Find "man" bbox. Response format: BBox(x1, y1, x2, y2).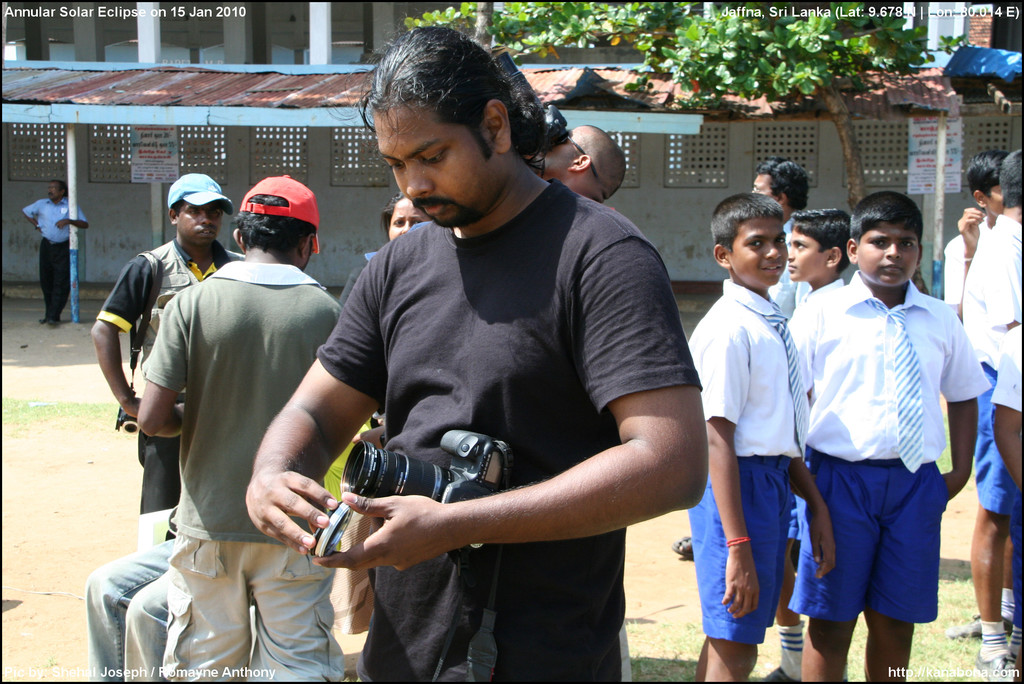
BBox(19, 174, 89, 329).
